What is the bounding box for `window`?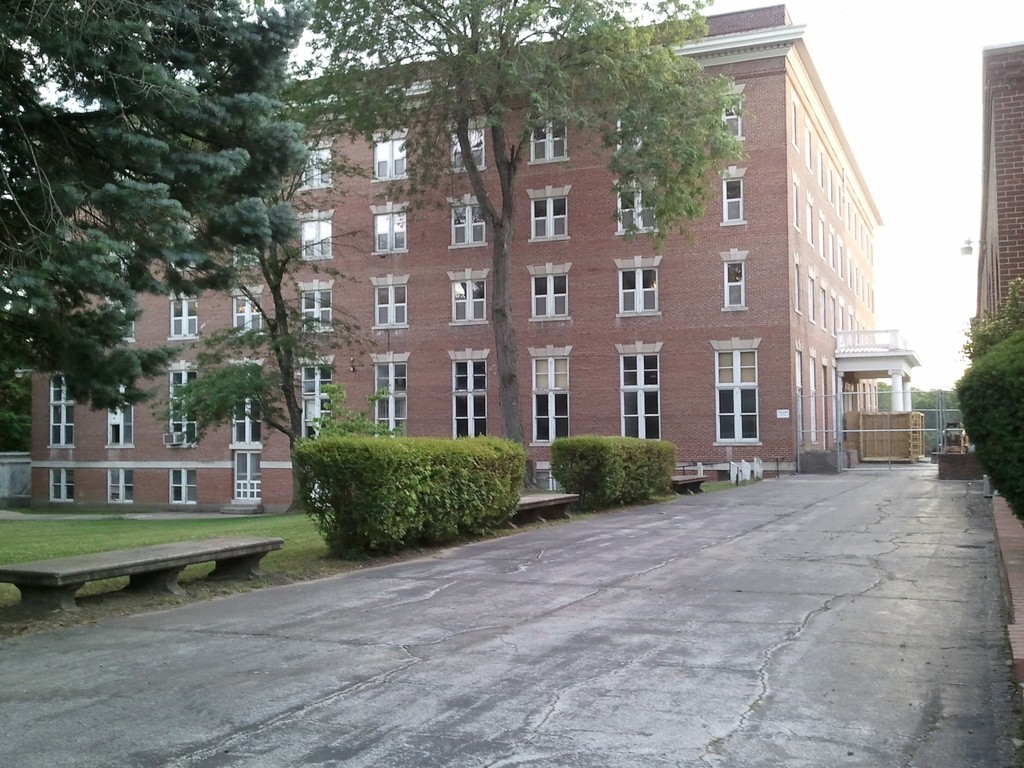
l=370, t=352, r=413, b=438.
